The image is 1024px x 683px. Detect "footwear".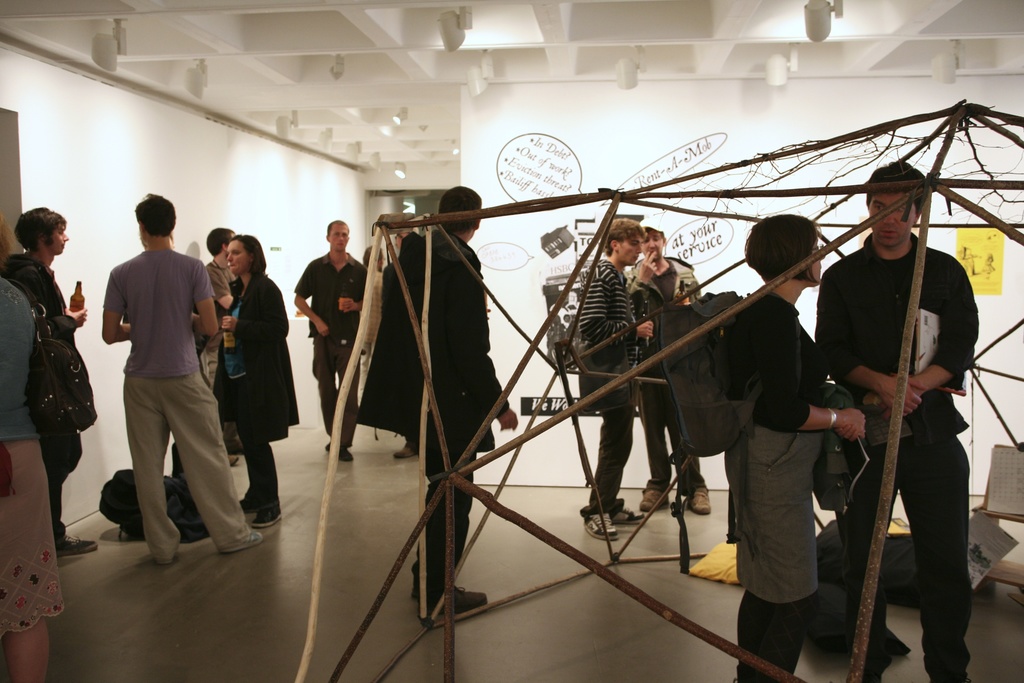
Detection: {"left": 691, "top": 485, "right": 714, "bottom": 513}.
